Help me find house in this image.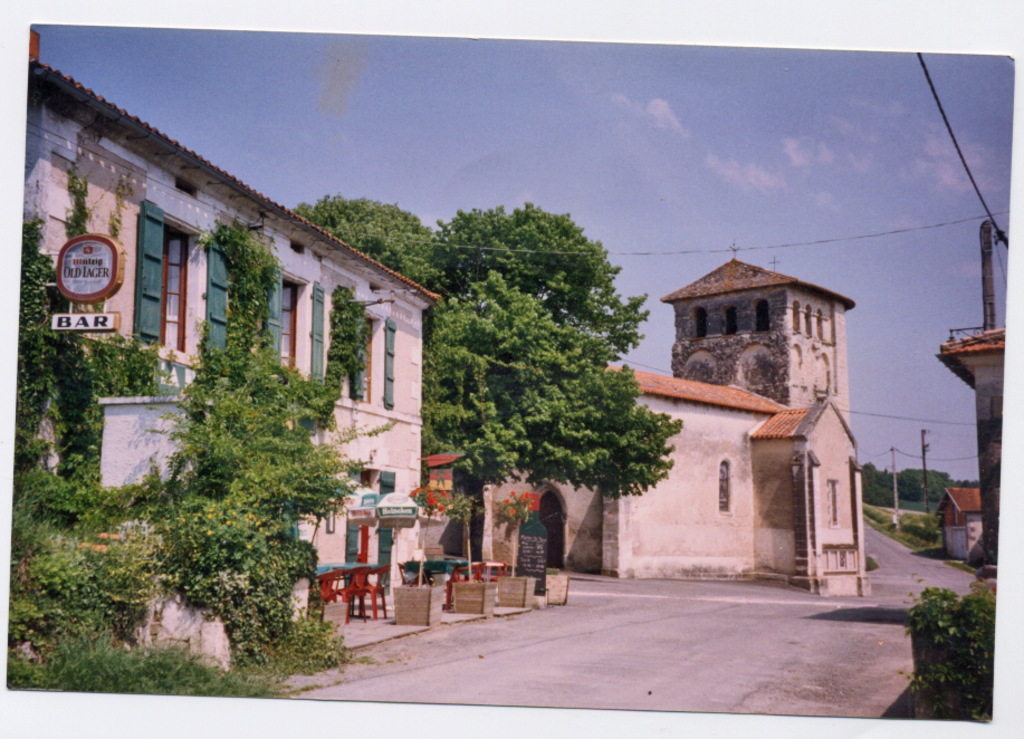
Found it: 28,60,456,621.
